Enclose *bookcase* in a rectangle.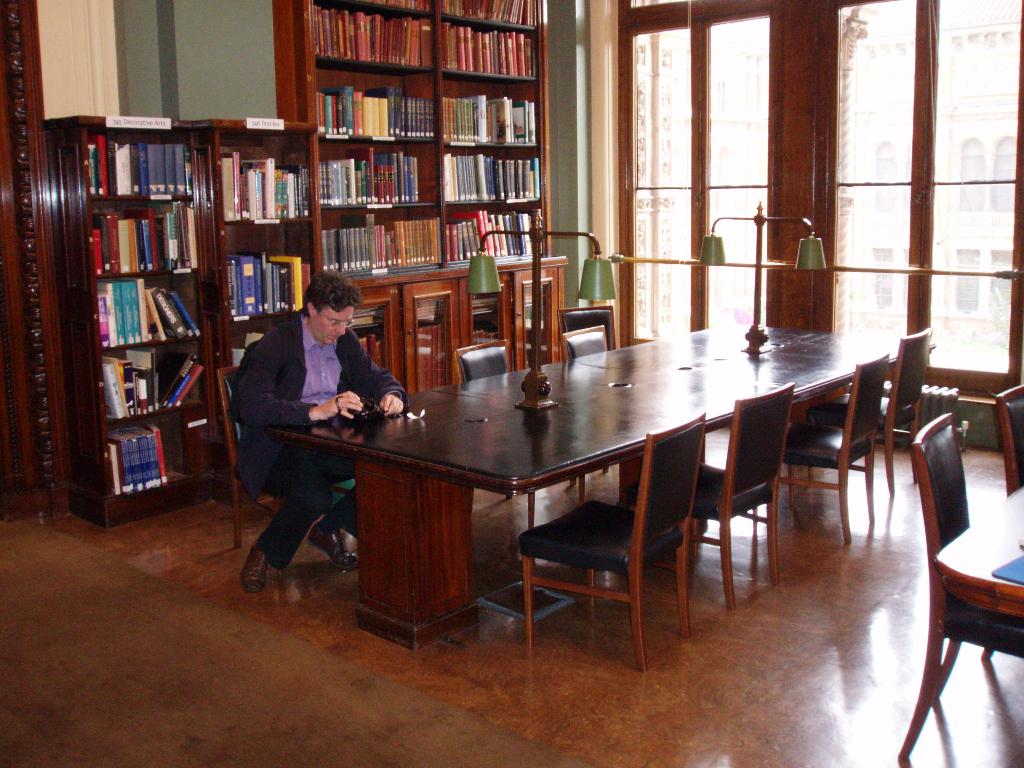
(44,115,316,524).
